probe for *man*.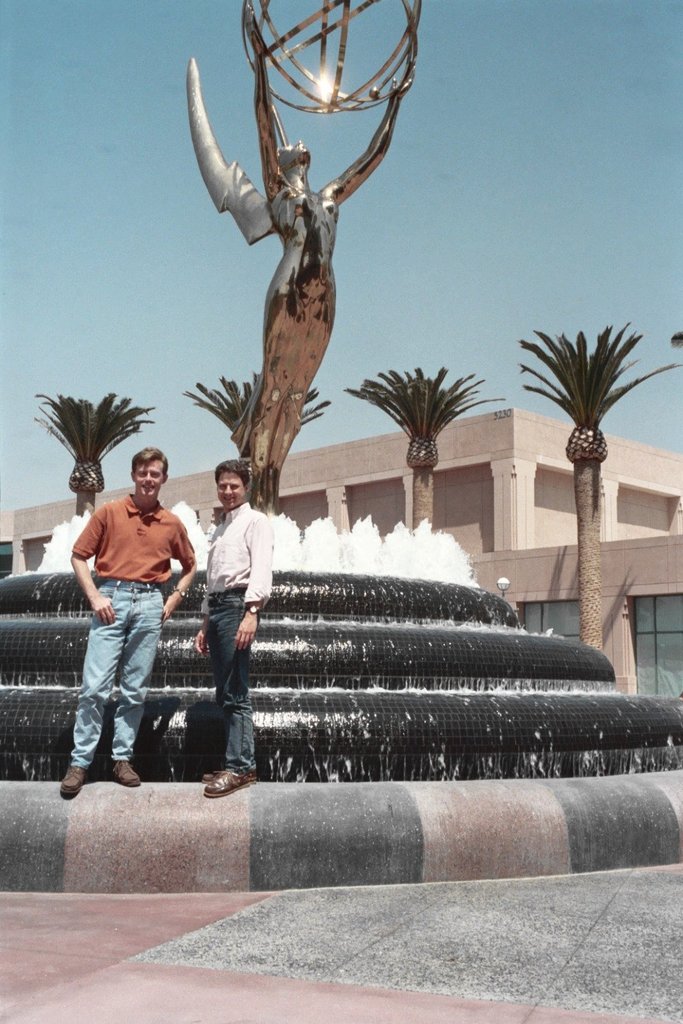
Probe result: x1=175 y1=444 x2=294 y2=796.
